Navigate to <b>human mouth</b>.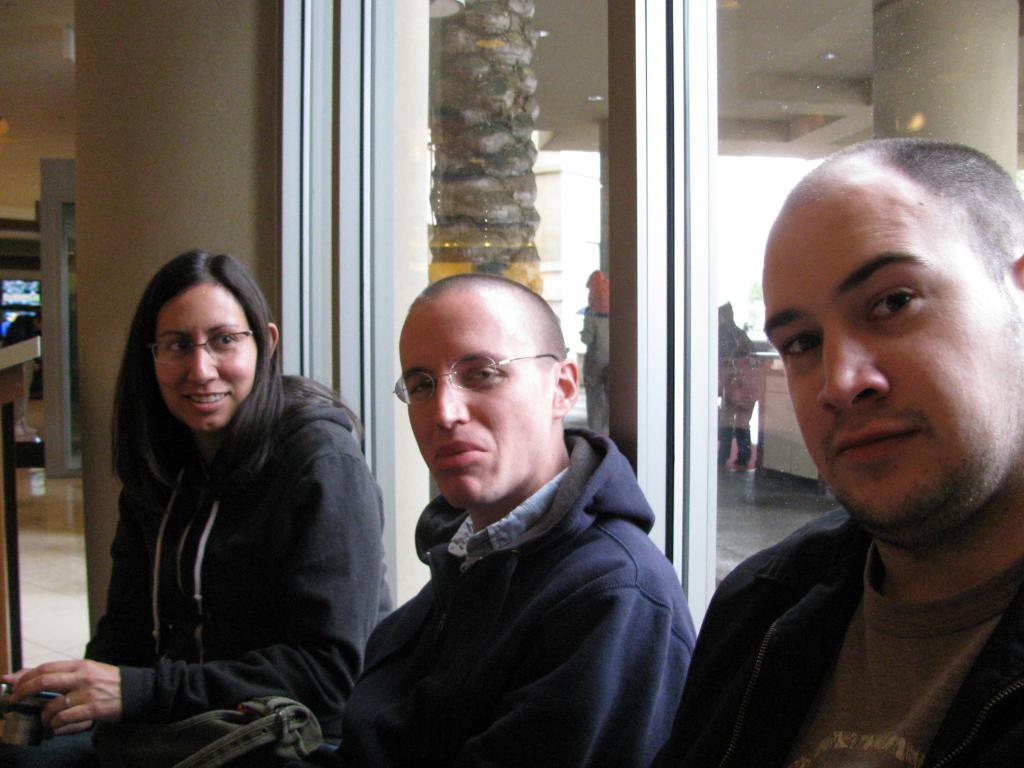
Navigation target: bbox=[831, 416, 927, 472].
